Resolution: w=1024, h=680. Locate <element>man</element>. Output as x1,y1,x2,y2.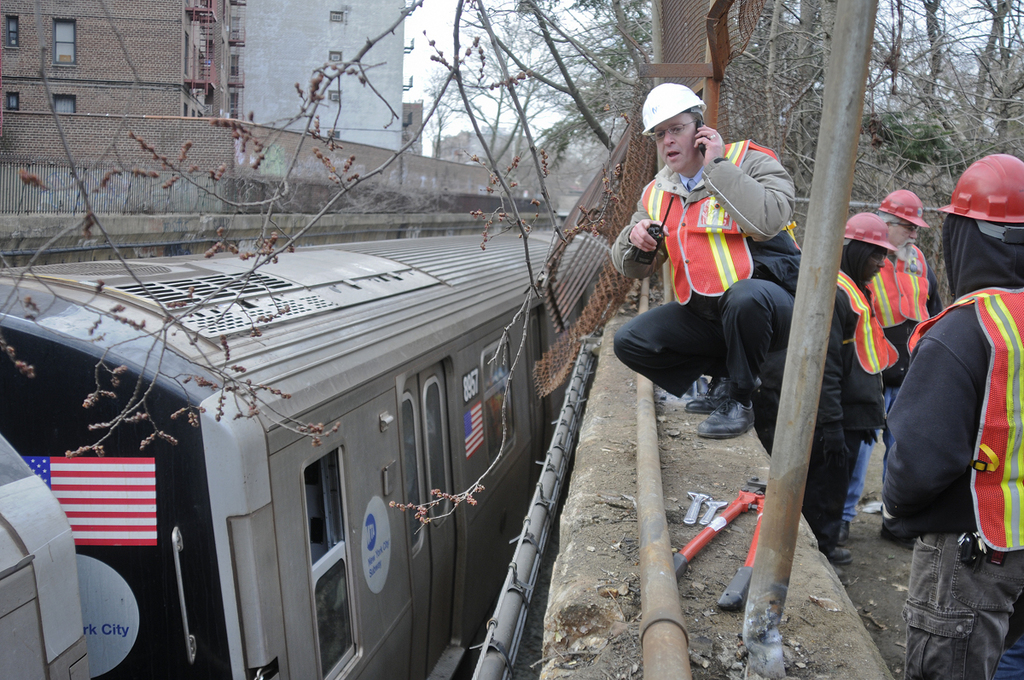
631,116,817,511.
